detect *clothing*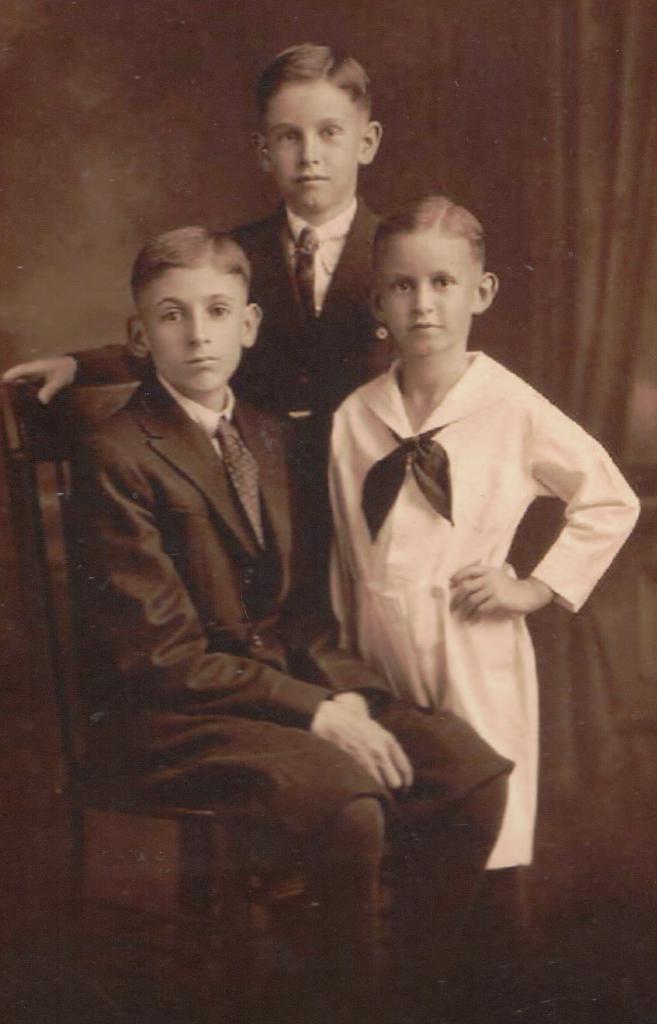
bbox=(79, 370, 511, 870)
